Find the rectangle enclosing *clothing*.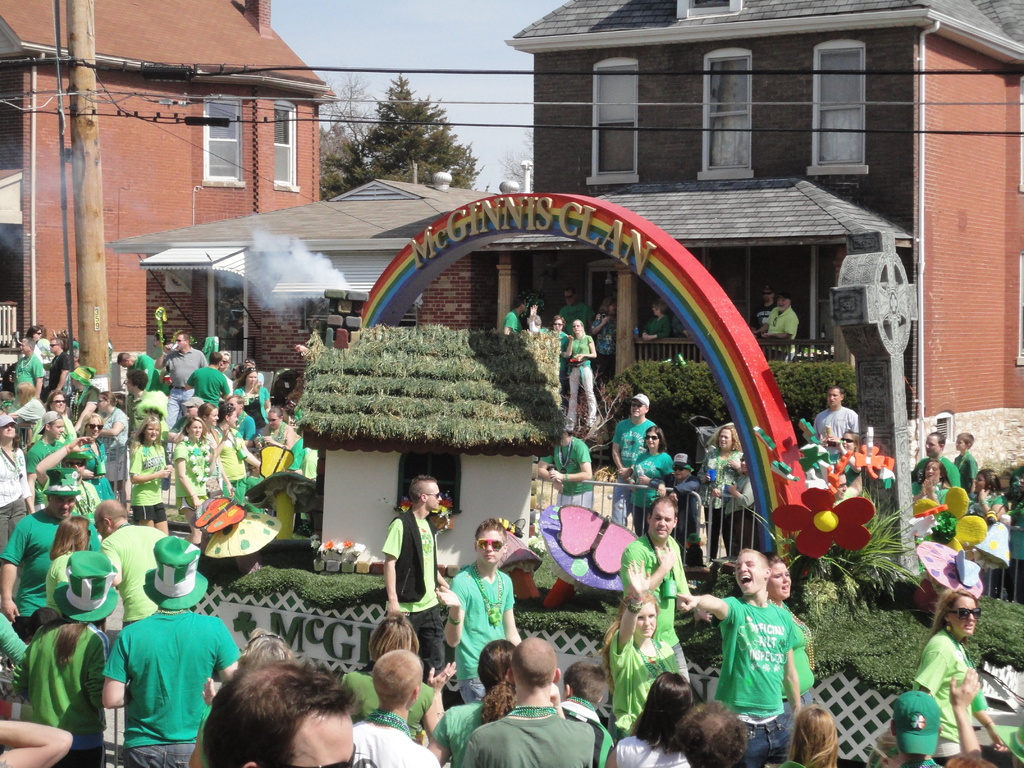
left=209, top=422, right=243, bottom=477.
